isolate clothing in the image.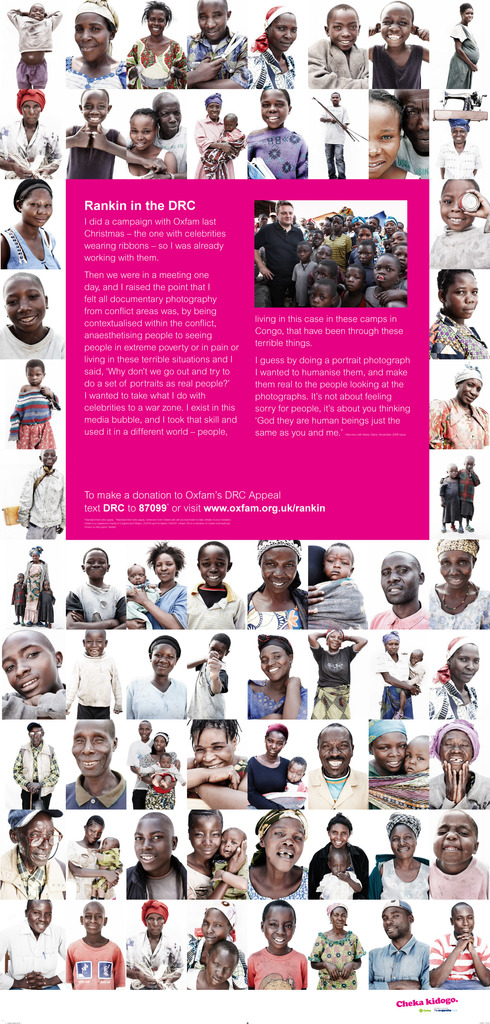
Isolated region: x1=120, y1=851, x2=188, y2=902.
